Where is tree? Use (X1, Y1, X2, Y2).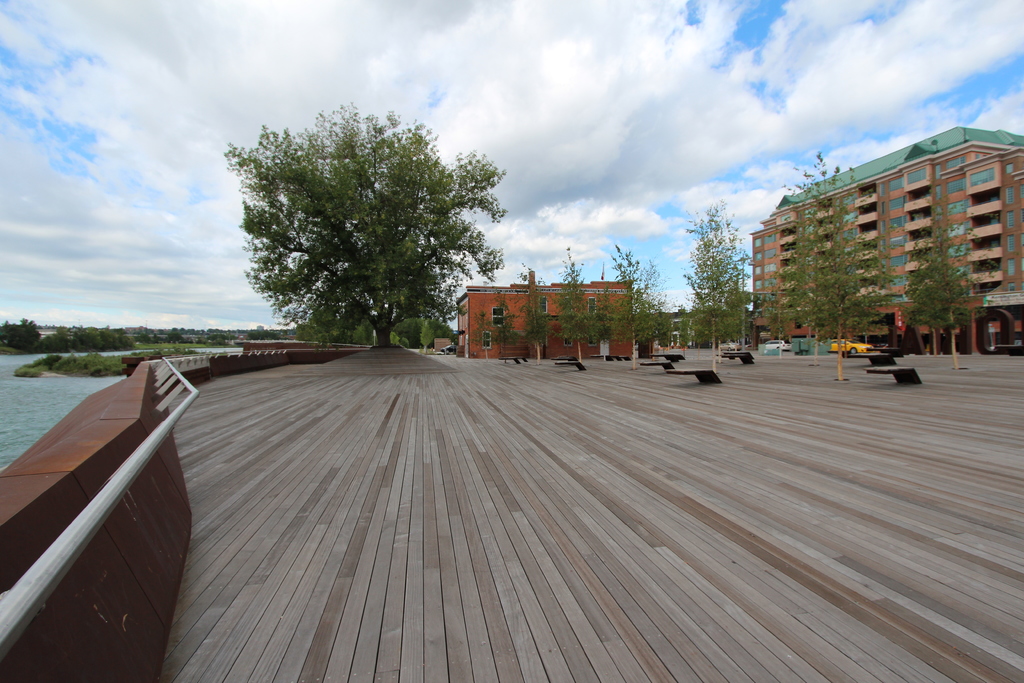
(605, 240, 675, 368).
